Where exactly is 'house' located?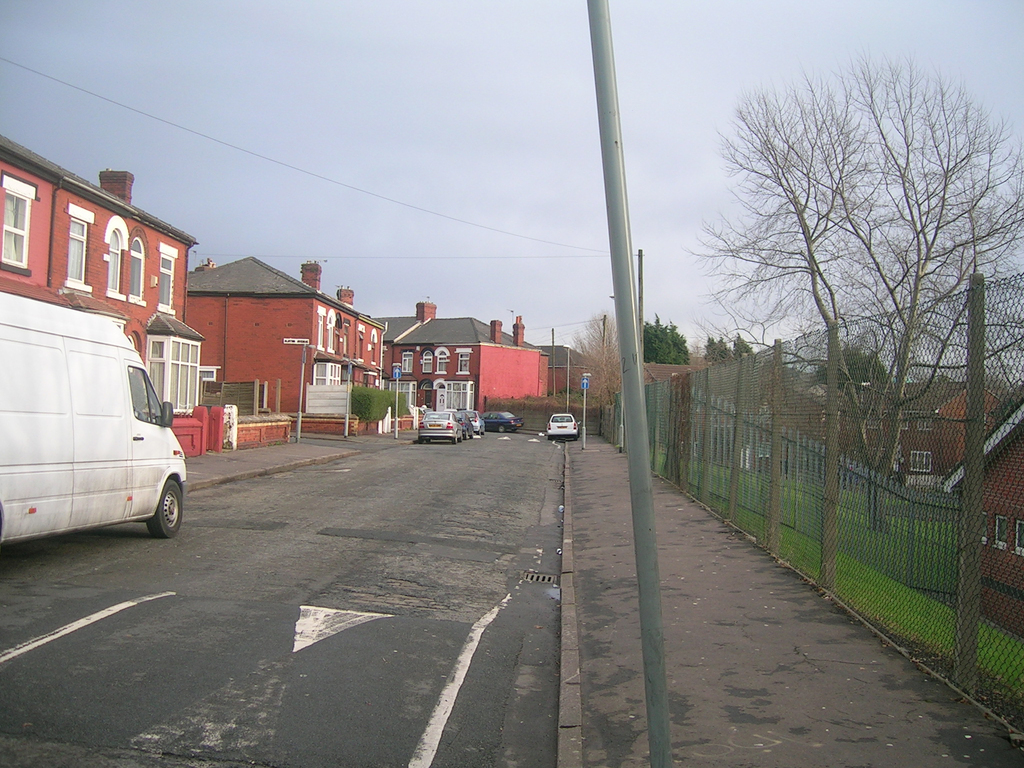
Its bounding box is rect(358, 296, 588, 421).
